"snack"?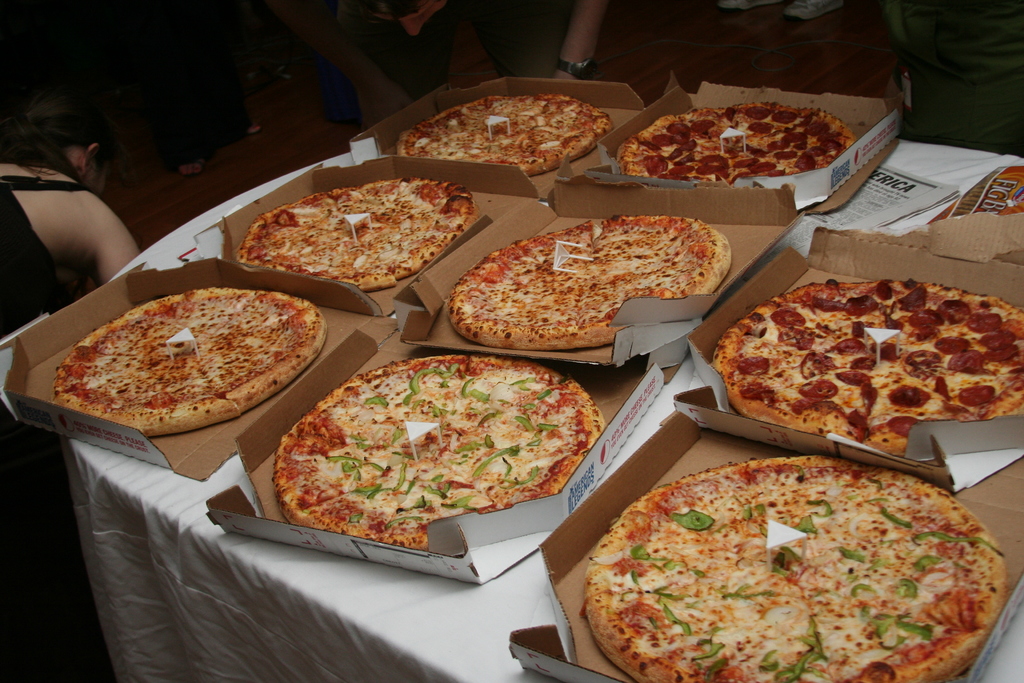
detection(619, 102, 850, 185)
